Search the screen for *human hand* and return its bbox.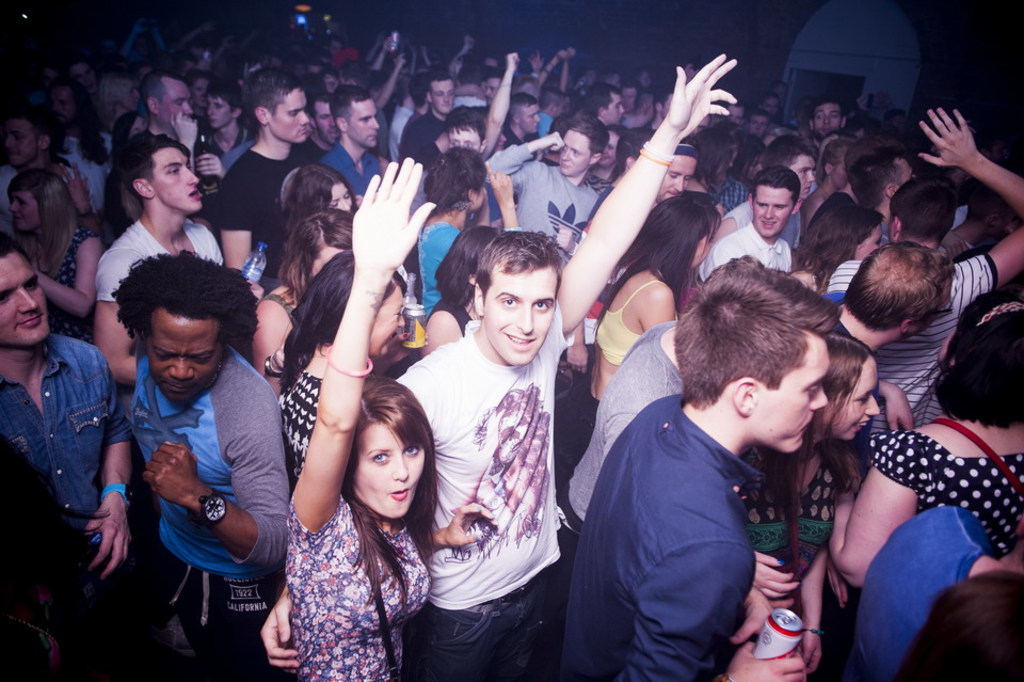
Found: crop(503, 51, 519, 69).
